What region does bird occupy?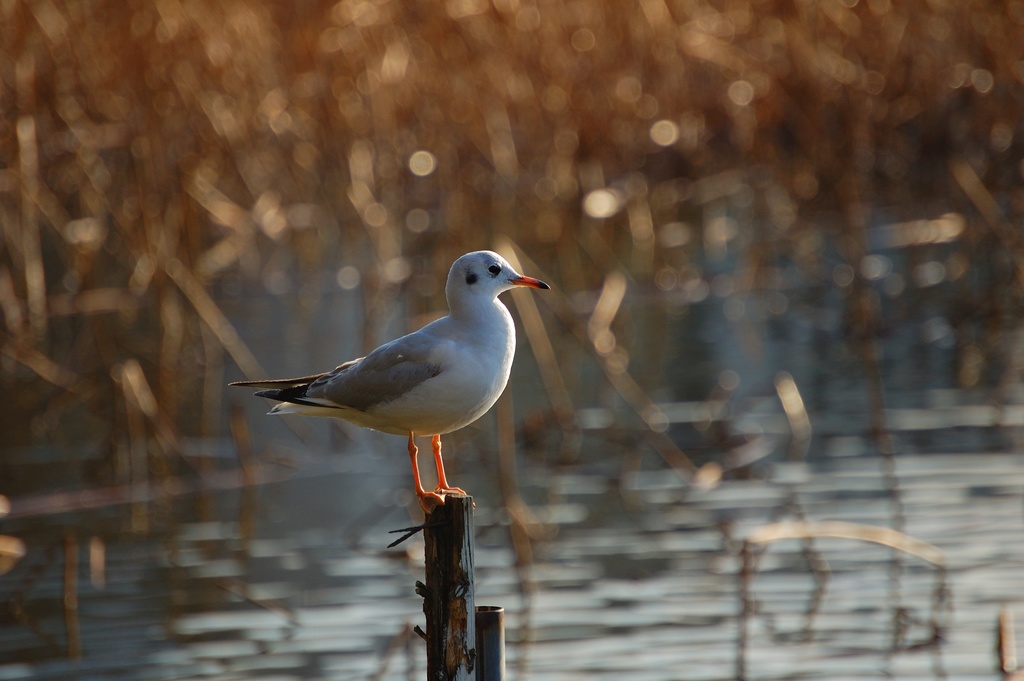
{"x1": 220, "y1": 250, "x2": 556, "y2": 519}.
